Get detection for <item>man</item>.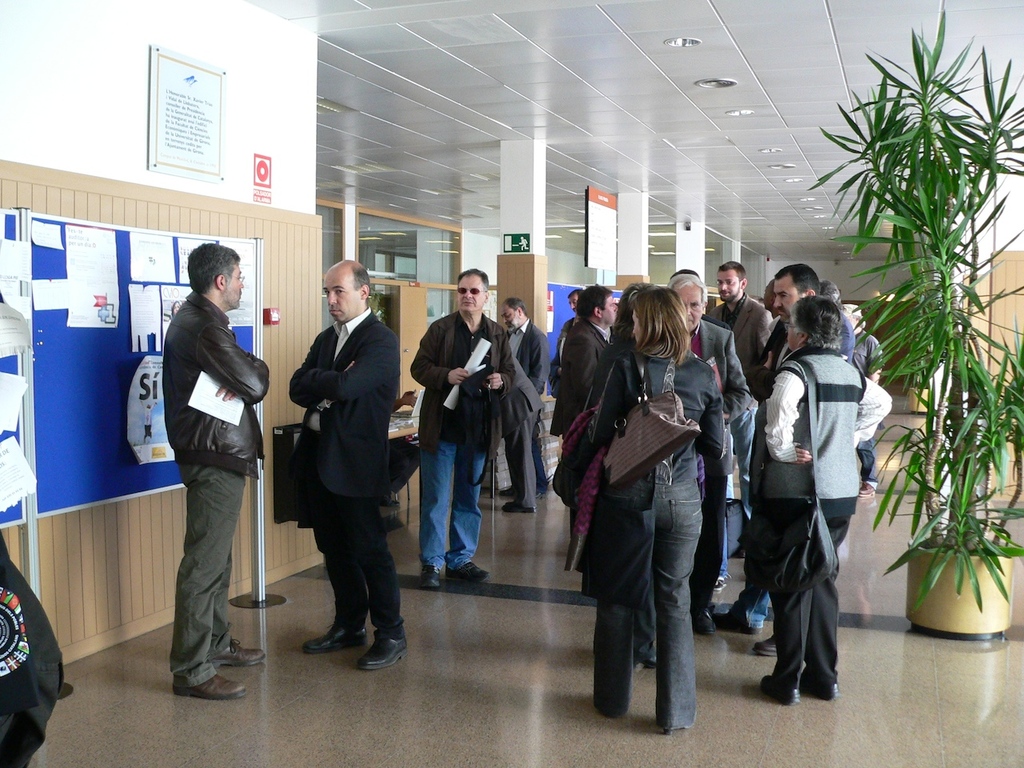
Detection: locate(142, 242, 275, 698).
